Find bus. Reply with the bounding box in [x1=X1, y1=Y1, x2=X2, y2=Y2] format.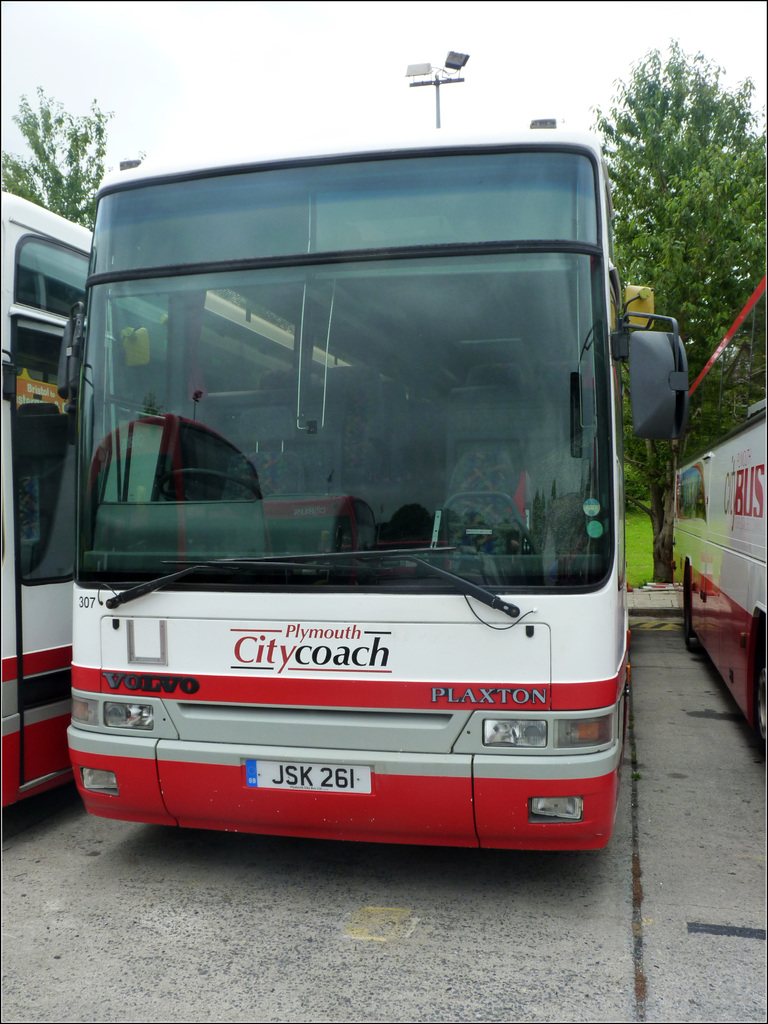
[x1=50, y1=120, x2=697, y2=848].
